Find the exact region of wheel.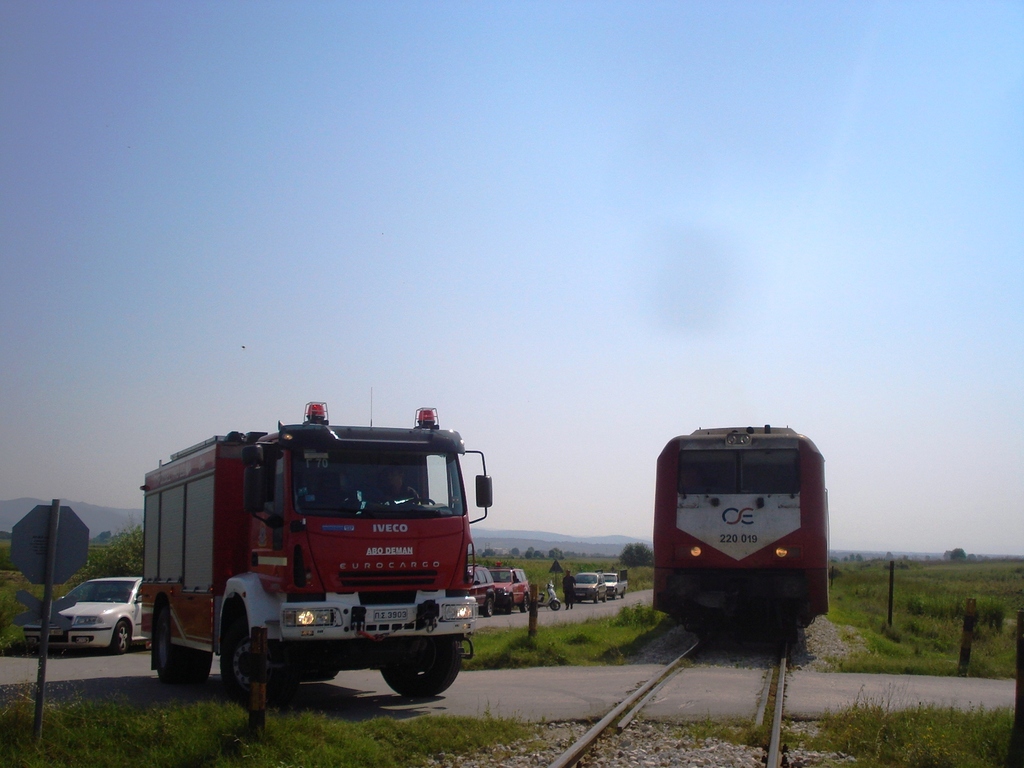
Exact region: (x1=410, y1=497, x2=435, y2=507).
